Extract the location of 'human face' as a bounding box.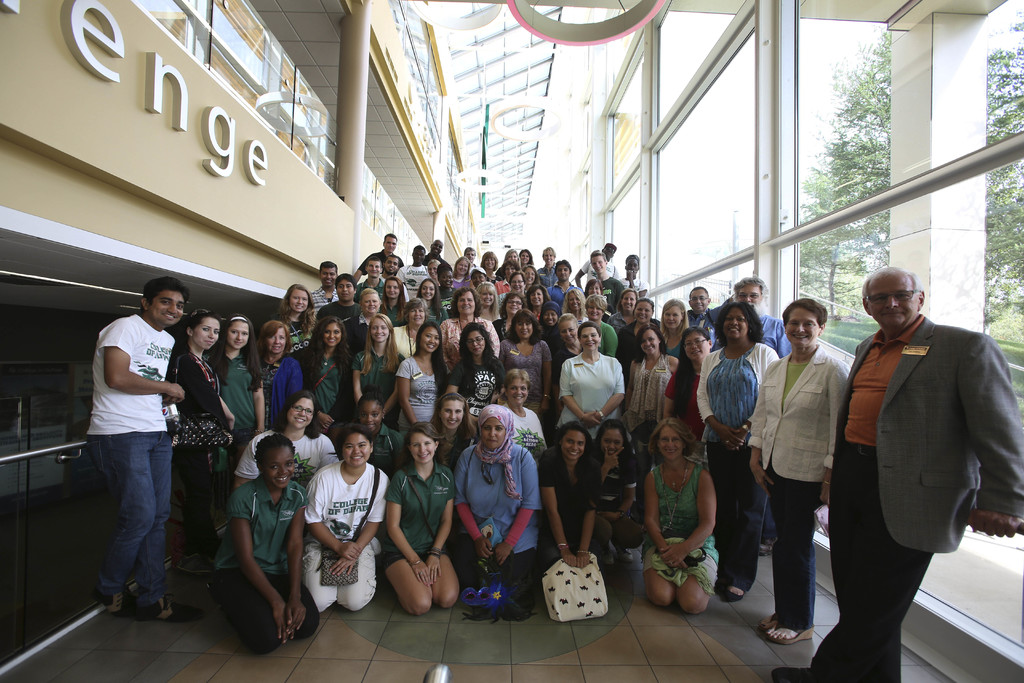
(625, 290, 636, 309).
